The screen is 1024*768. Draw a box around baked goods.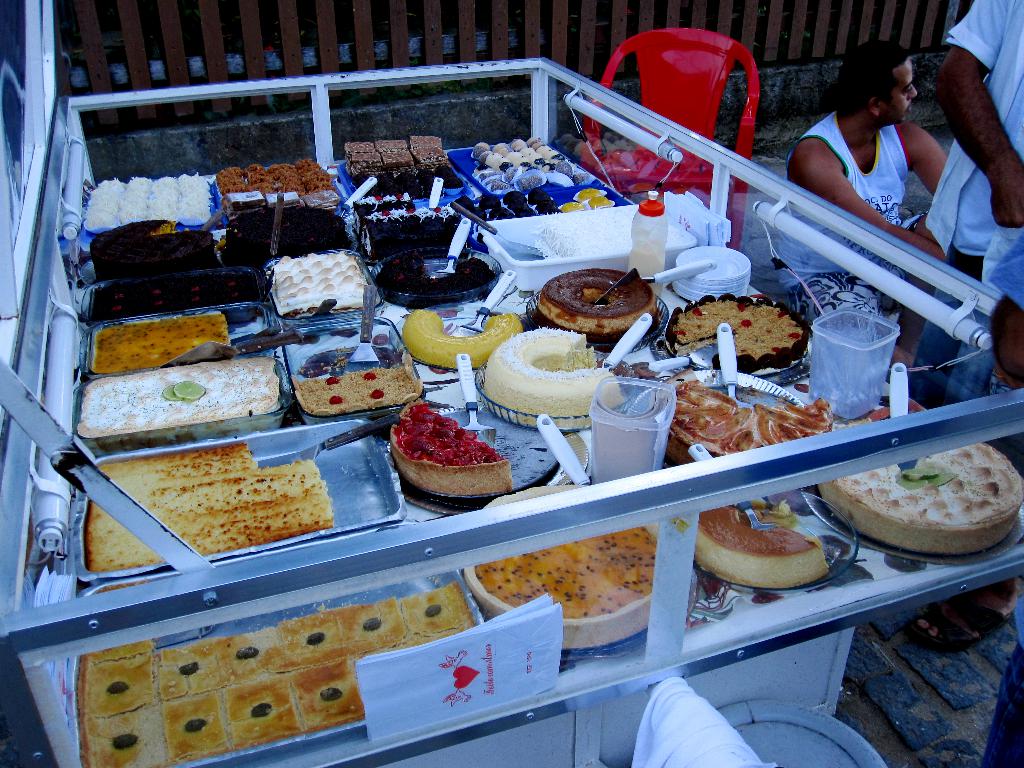
<bbox>74, 360, 276, 431</bbox>.
